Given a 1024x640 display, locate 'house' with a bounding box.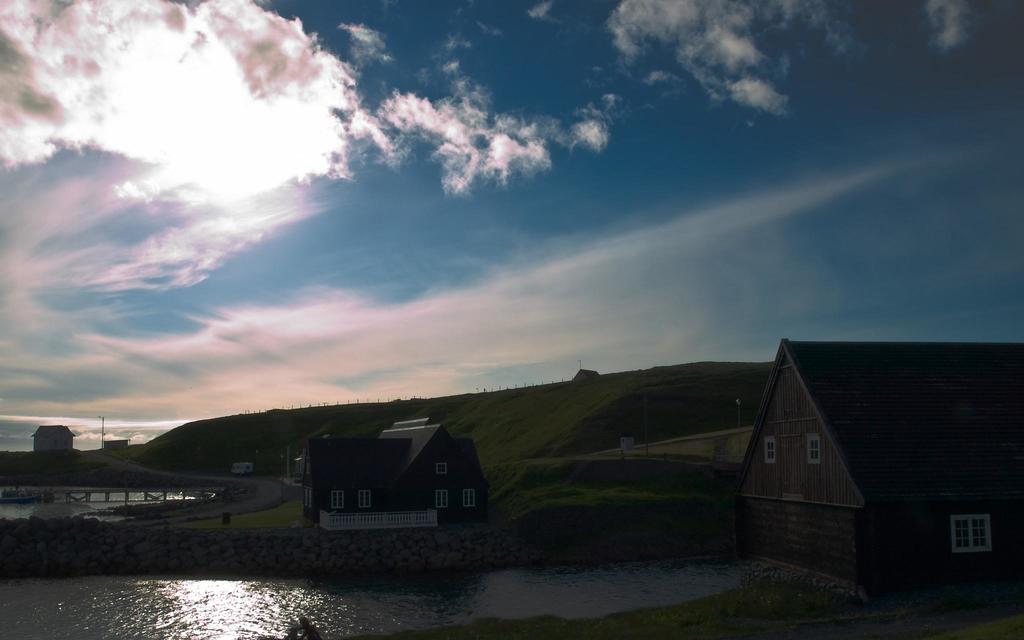
Located: (x1=729, y1=332, x2=1023, y2=615).
